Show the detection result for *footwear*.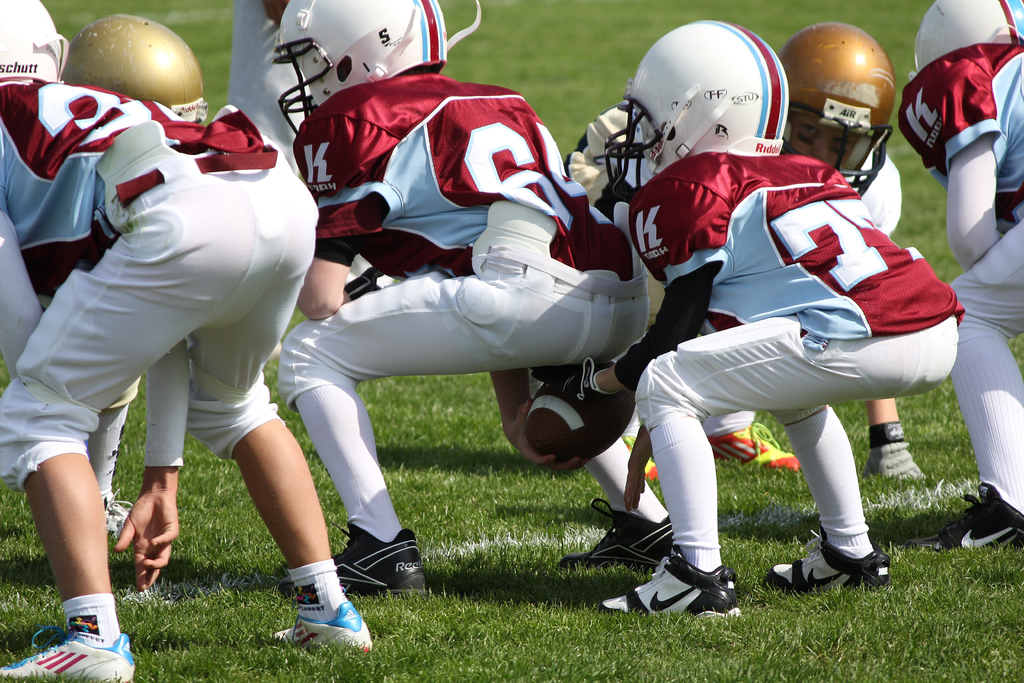
left=710, top=418, right=801, bottom=476.
